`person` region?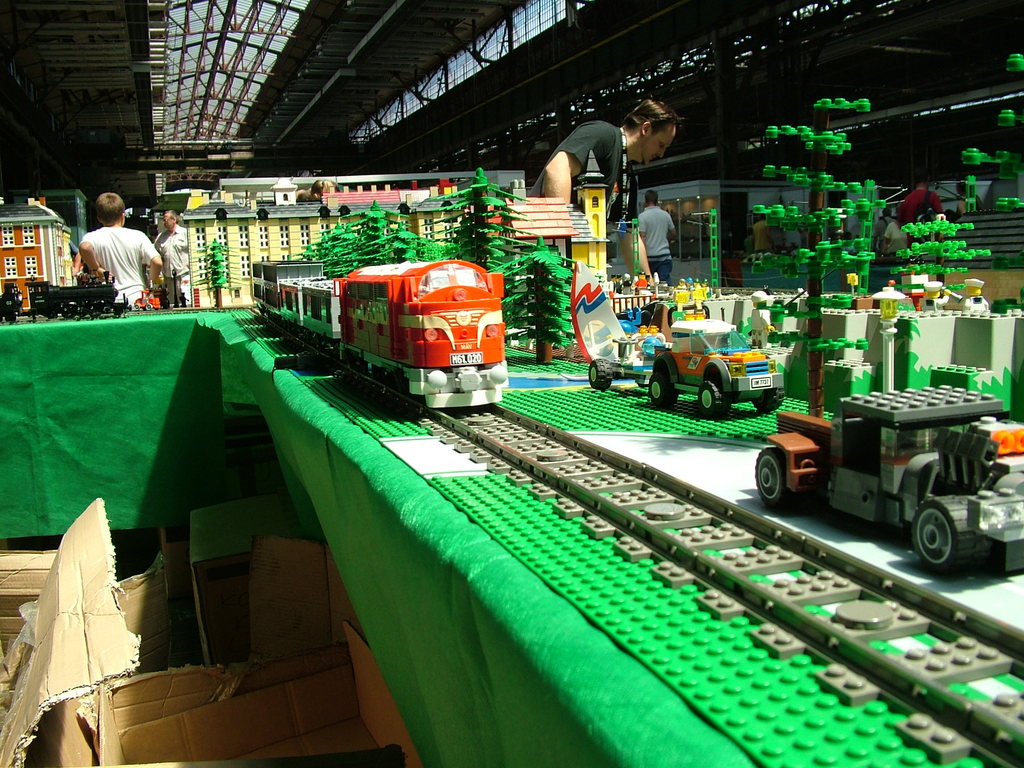
<bbox>518, 84, 684, 232</bbox>
